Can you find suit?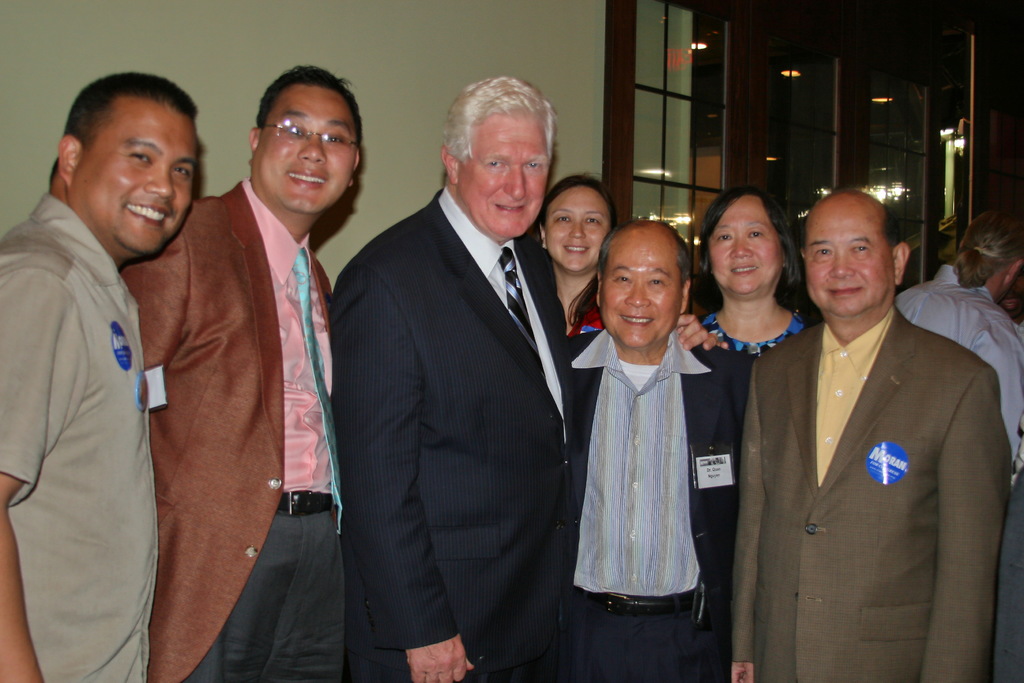
Yes, bounding box: bbox(568, 330, 759, 682).
